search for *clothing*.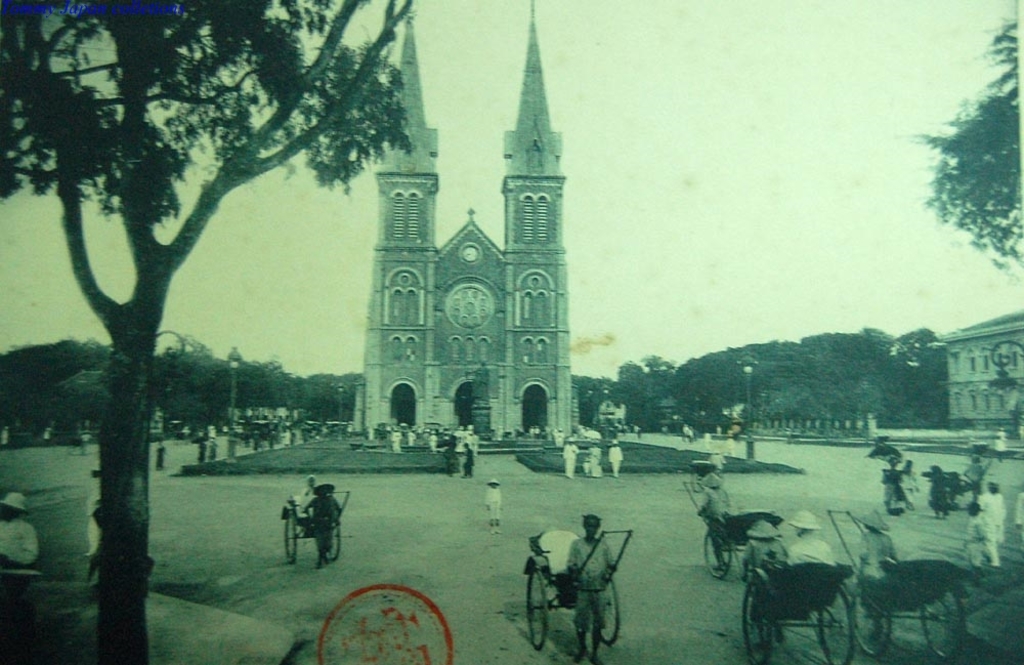
Found at bbox(856, 529, 899, 580).
